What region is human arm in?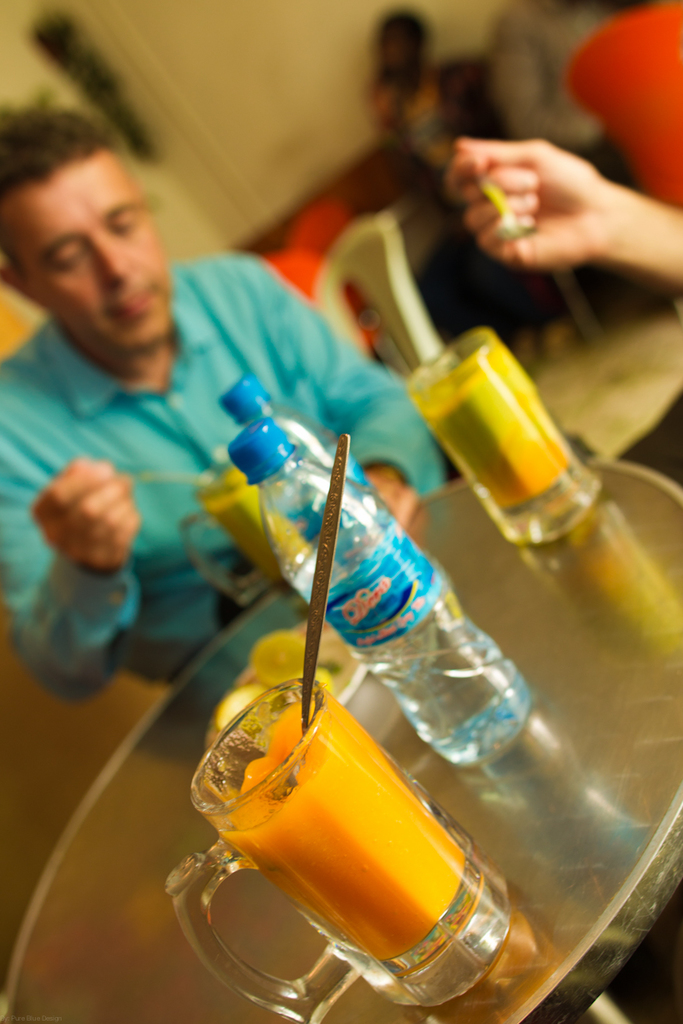
x1=0, y1=413, x2=148, y2=707.
